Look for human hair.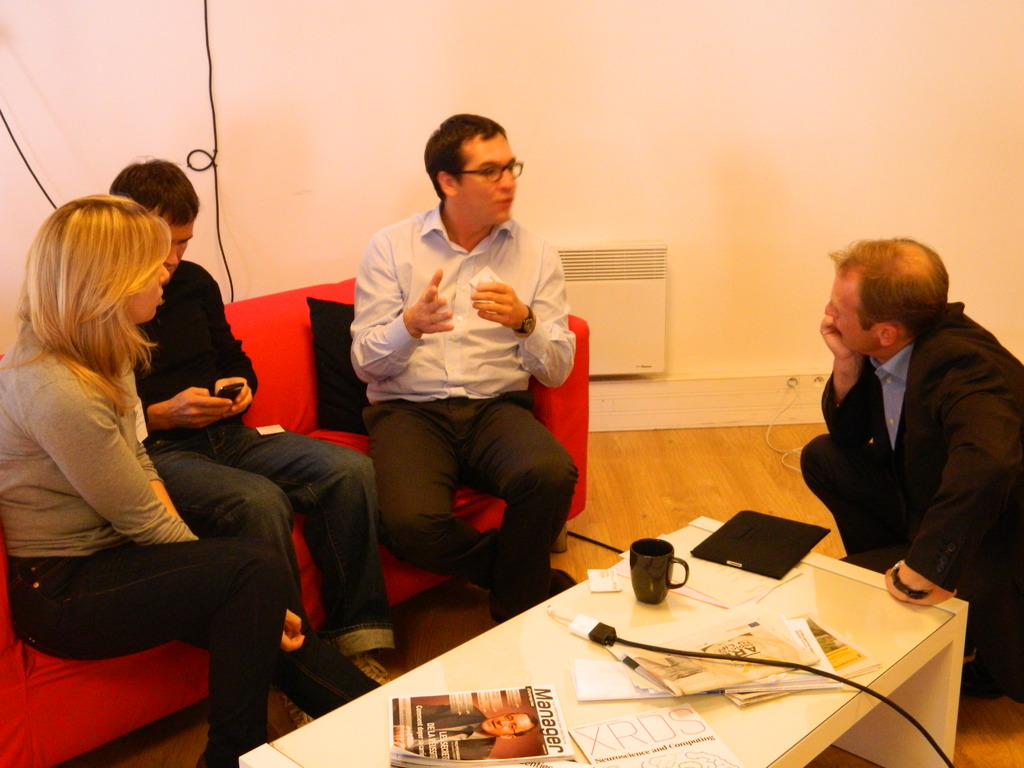
Found: box=[0, 173, 161, 460].
